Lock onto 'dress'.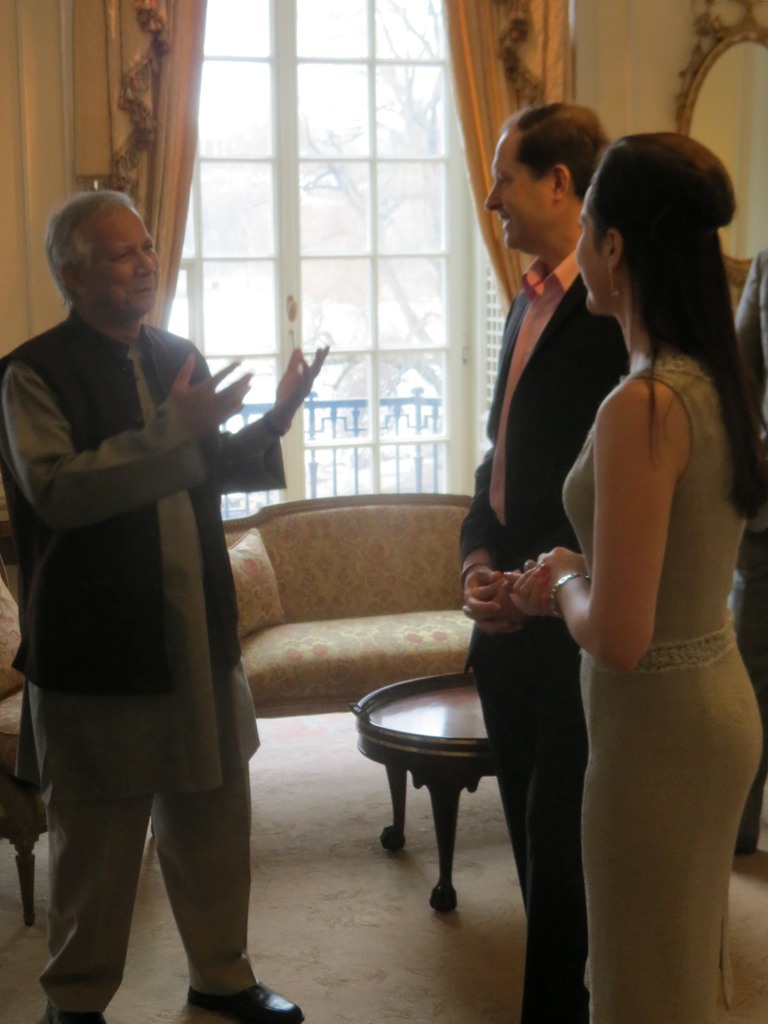
Locked: Rect(581, 352, 765, 1023).
